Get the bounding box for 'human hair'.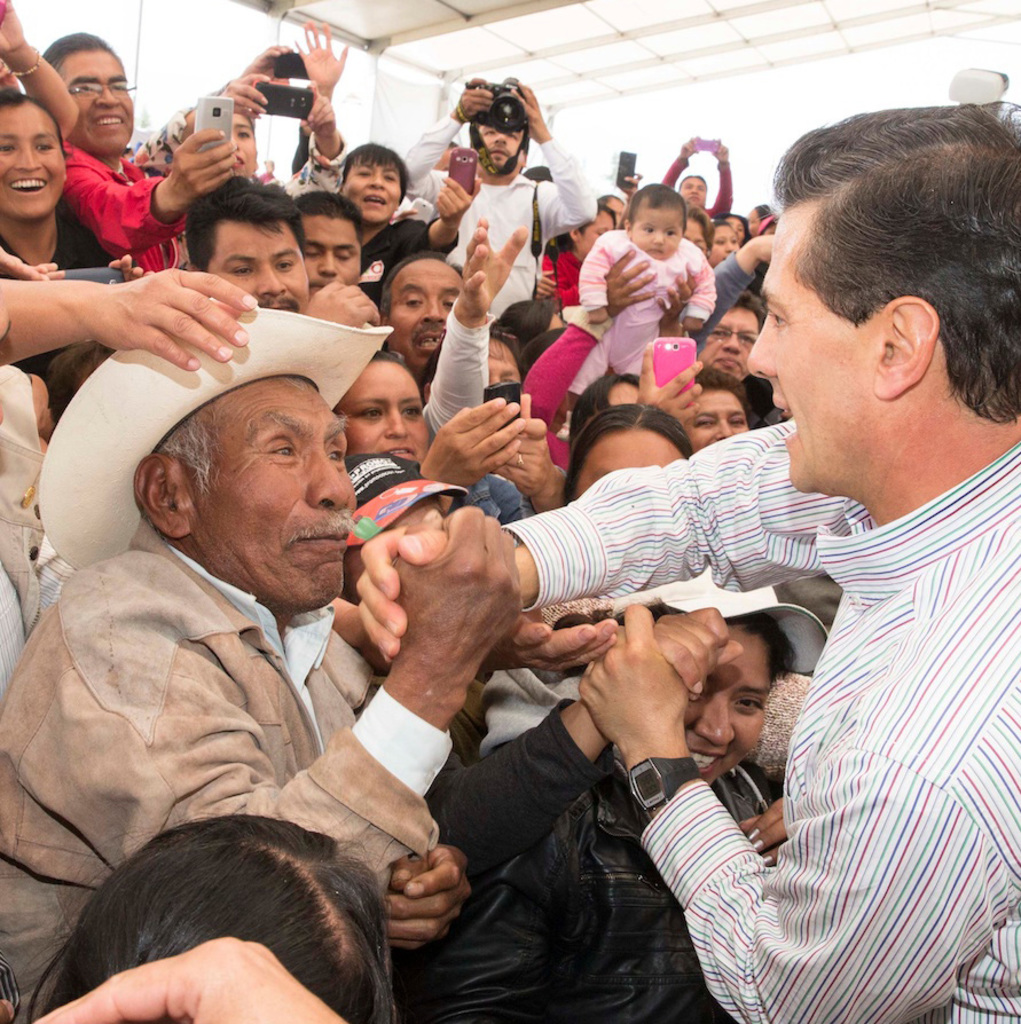
[567, 369, 645, 434].
